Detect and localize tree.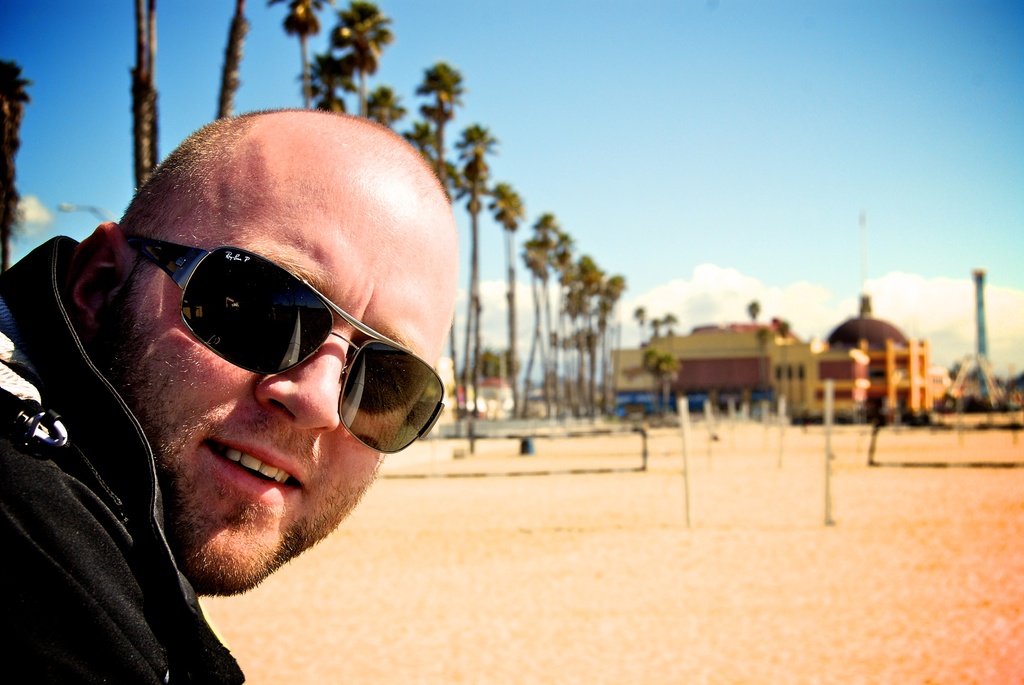
Localized at x1=1, y1=58, x2=33, y2=274.
